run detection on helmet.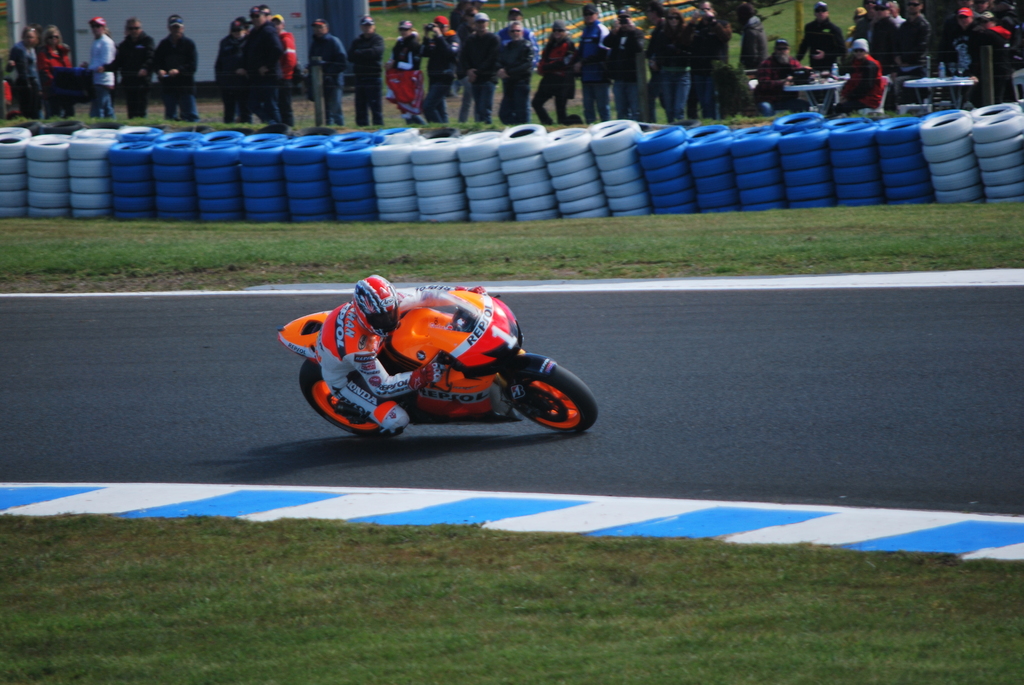
Result: box=[352, 271, 398, 335].
